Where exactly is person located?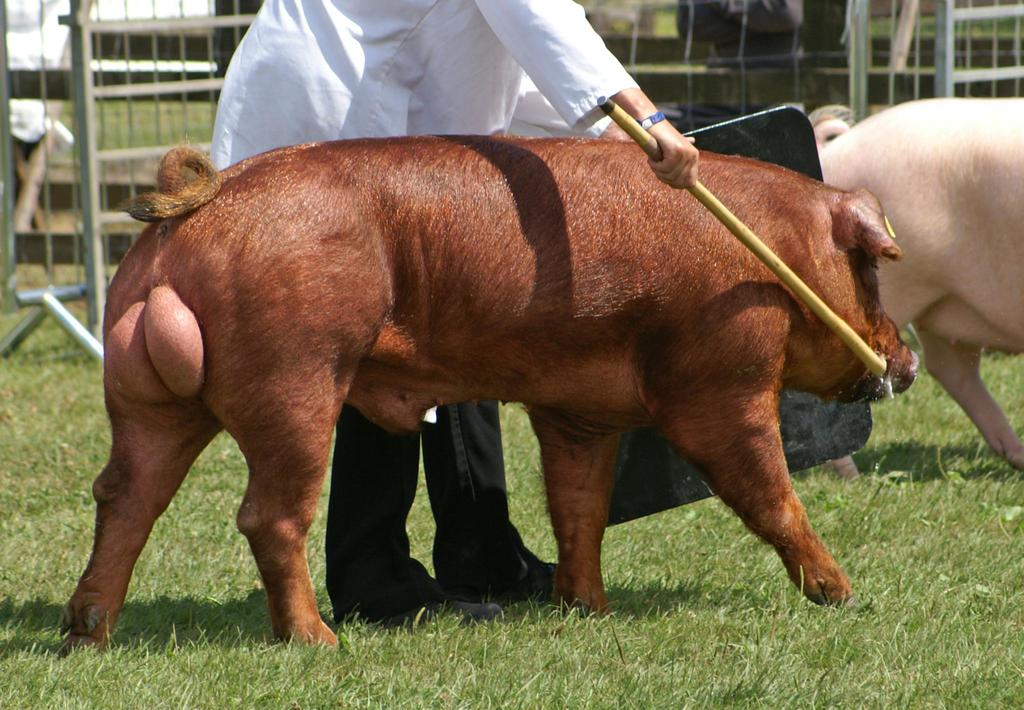
Its bounding box is region(205, 0, 696, 624).
